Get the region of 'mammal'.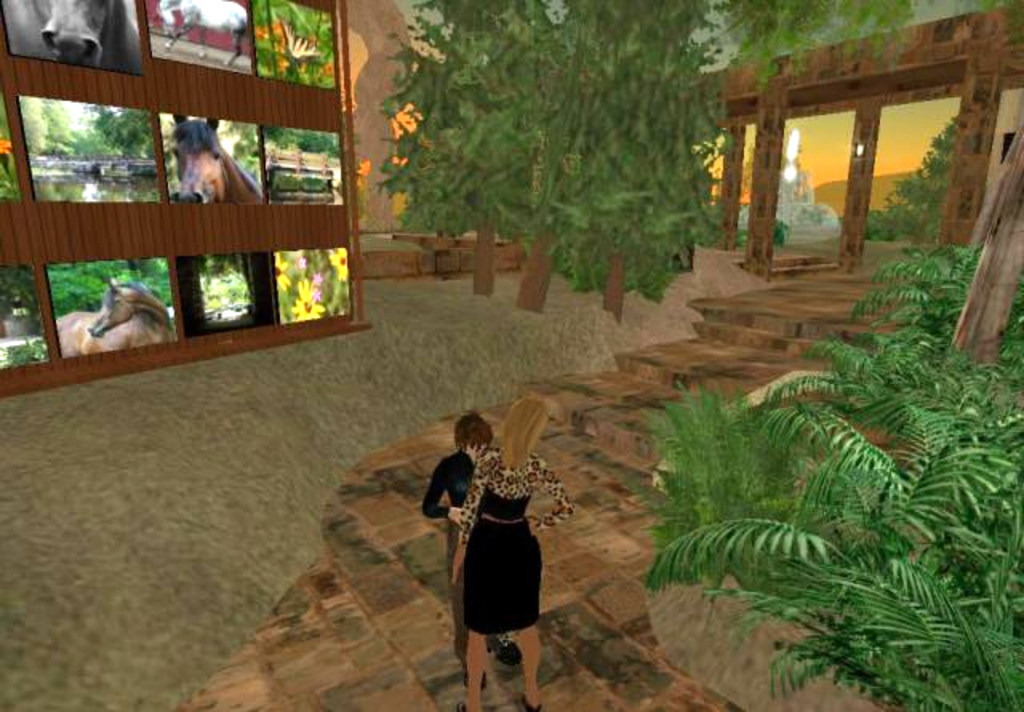
x1=6 y1=0 x2=141 y2=72.
